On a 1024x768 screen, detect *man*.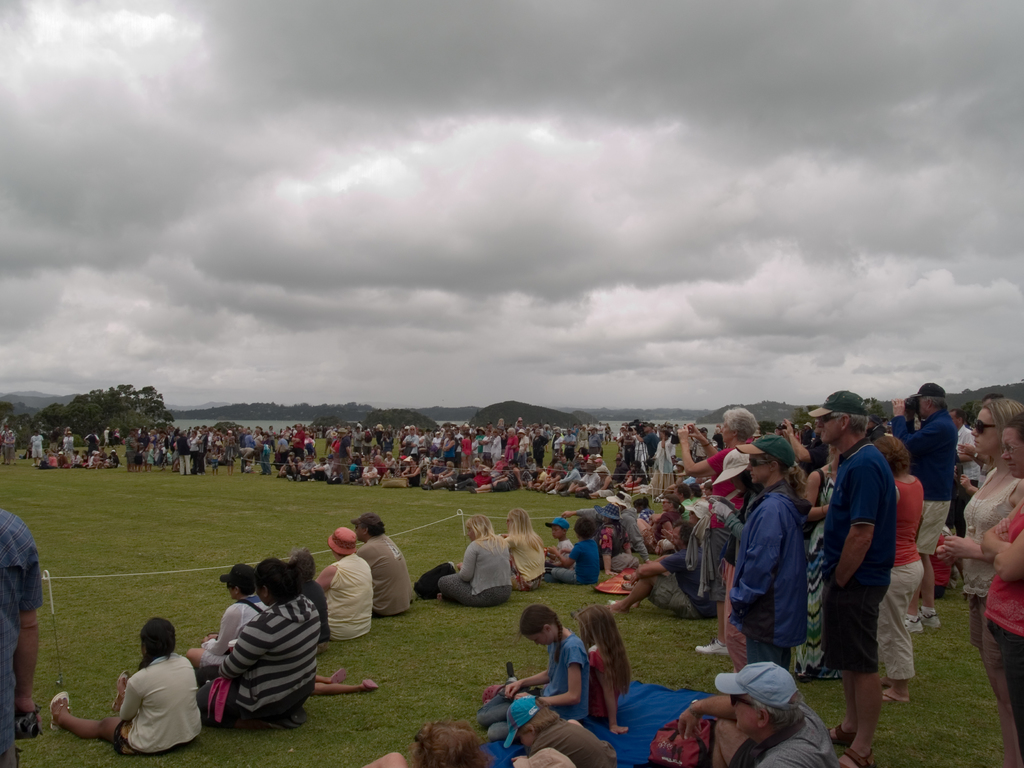
[29, 428, 45, 466].
